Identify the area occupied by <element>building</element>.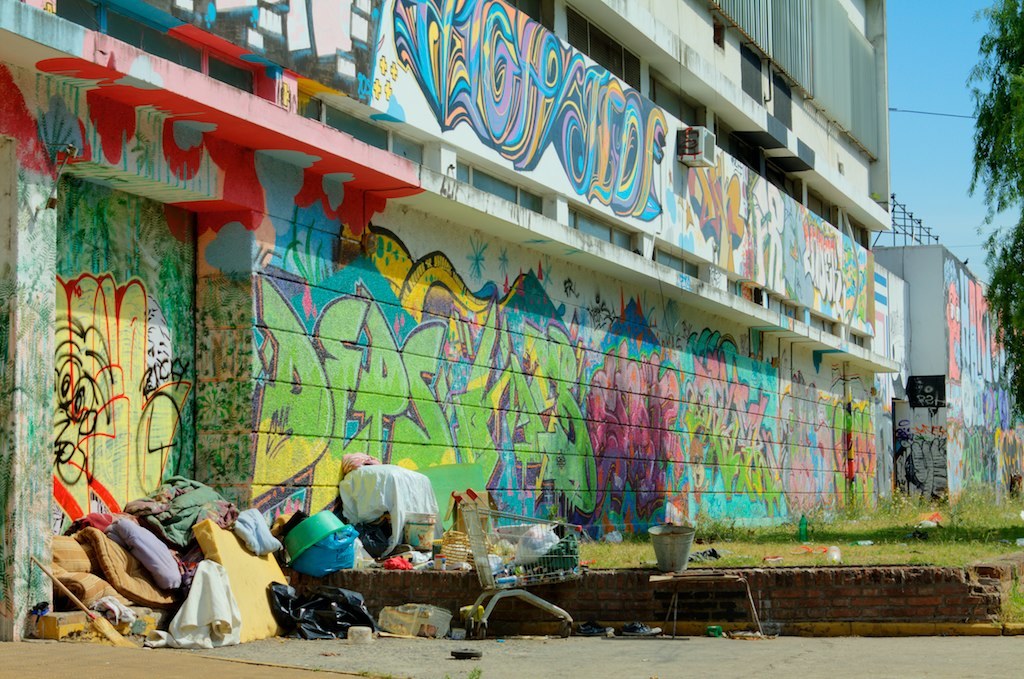
Area: (0,0,907,636).
